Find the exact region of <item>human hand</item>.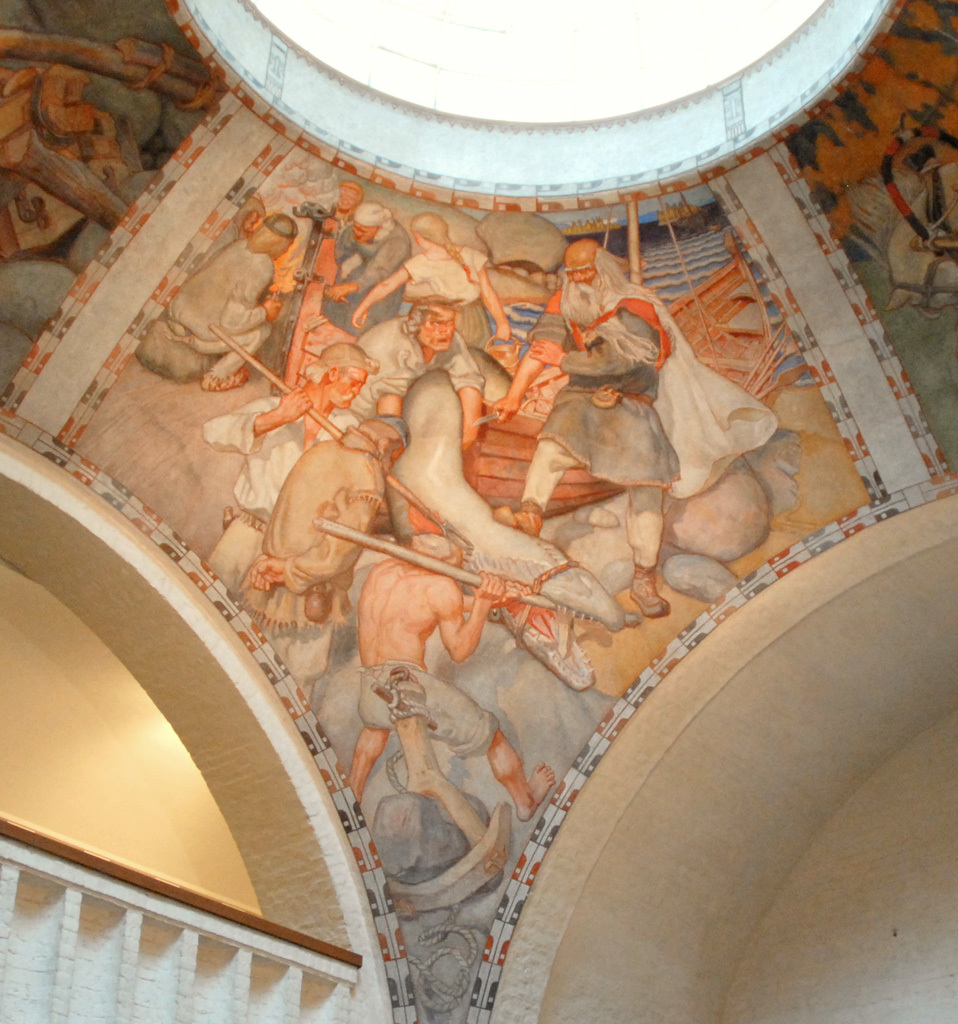
Exact region: 262:297:285:322.
